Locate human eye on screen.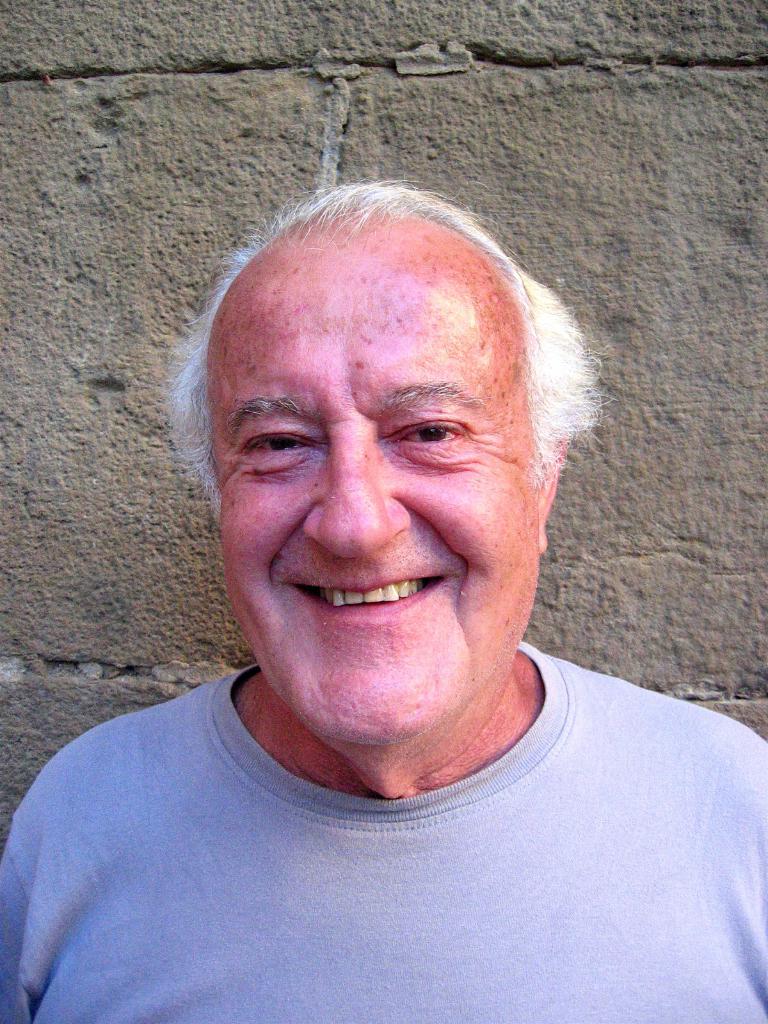
On screen at {"left": 387, "top": 409, "right": 482, "bottom": 465}.
